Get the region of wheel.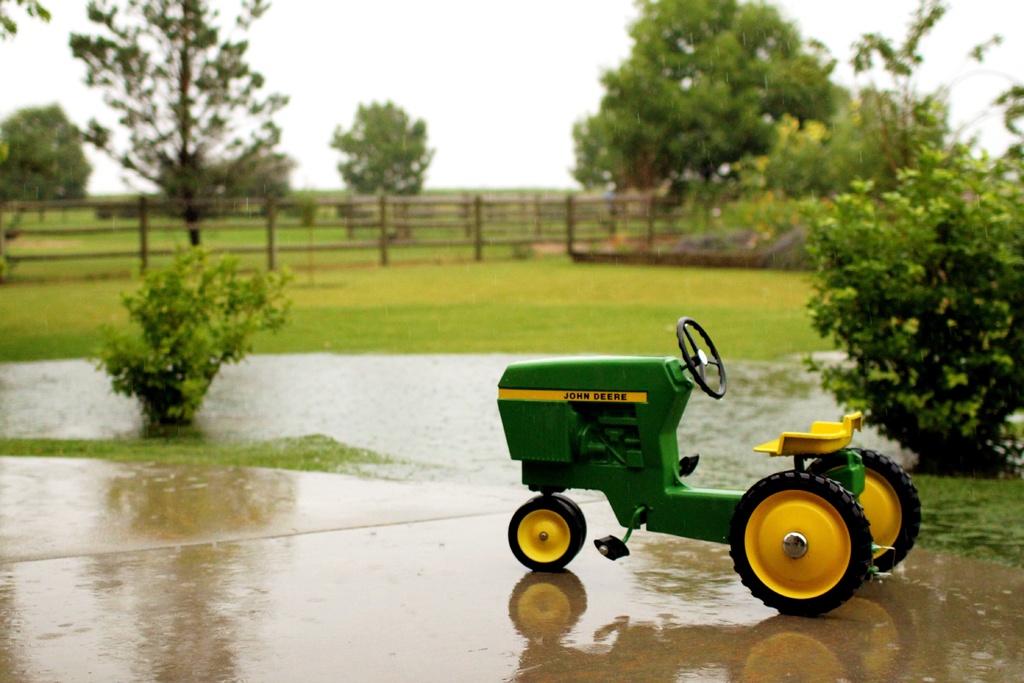
locate(733, 472, 884, 611).
